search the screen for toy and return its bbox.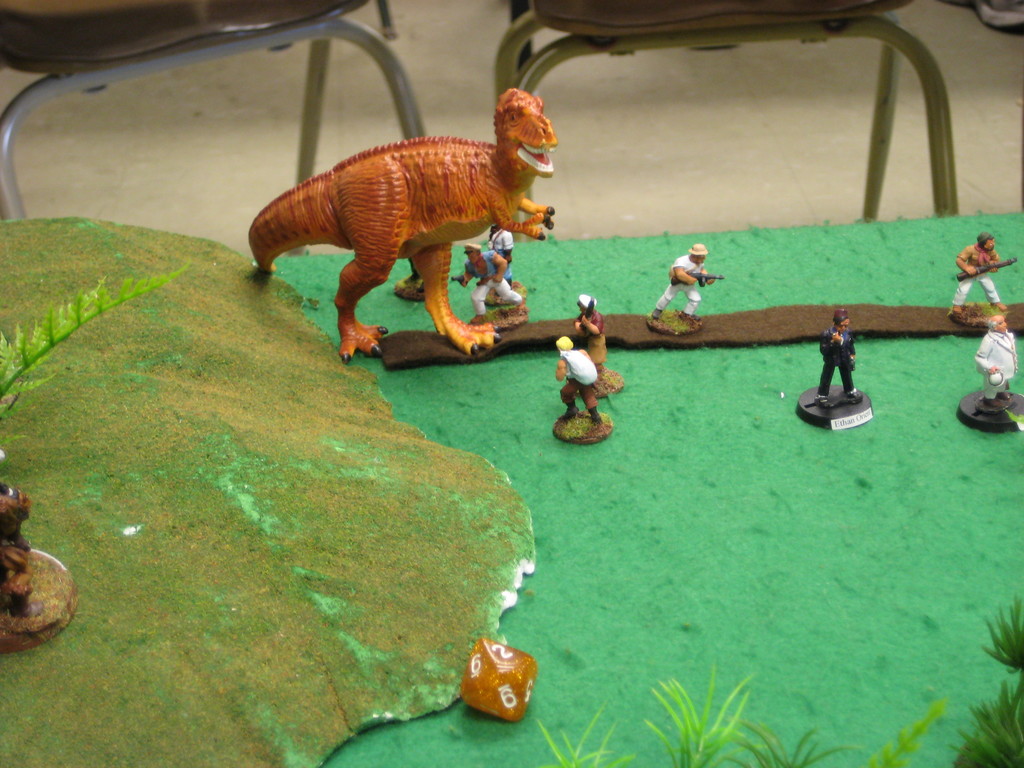
Found: l=395, t=254, r=428, b=303.
